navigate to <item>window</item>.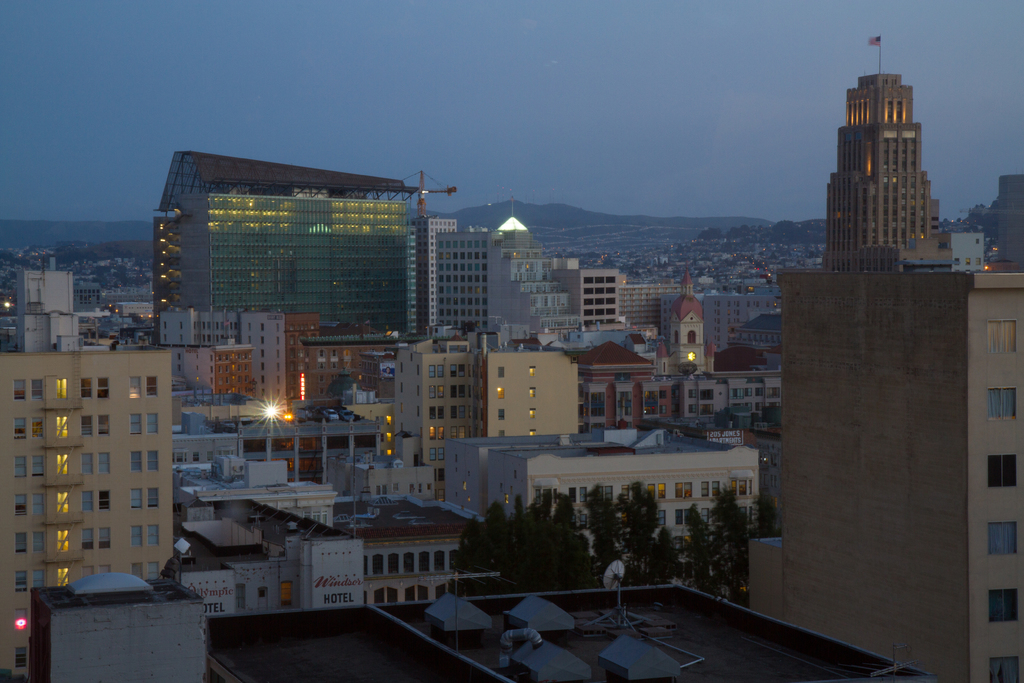
Navigation target: x1=435, y1=404, x2=446, y2=420.
